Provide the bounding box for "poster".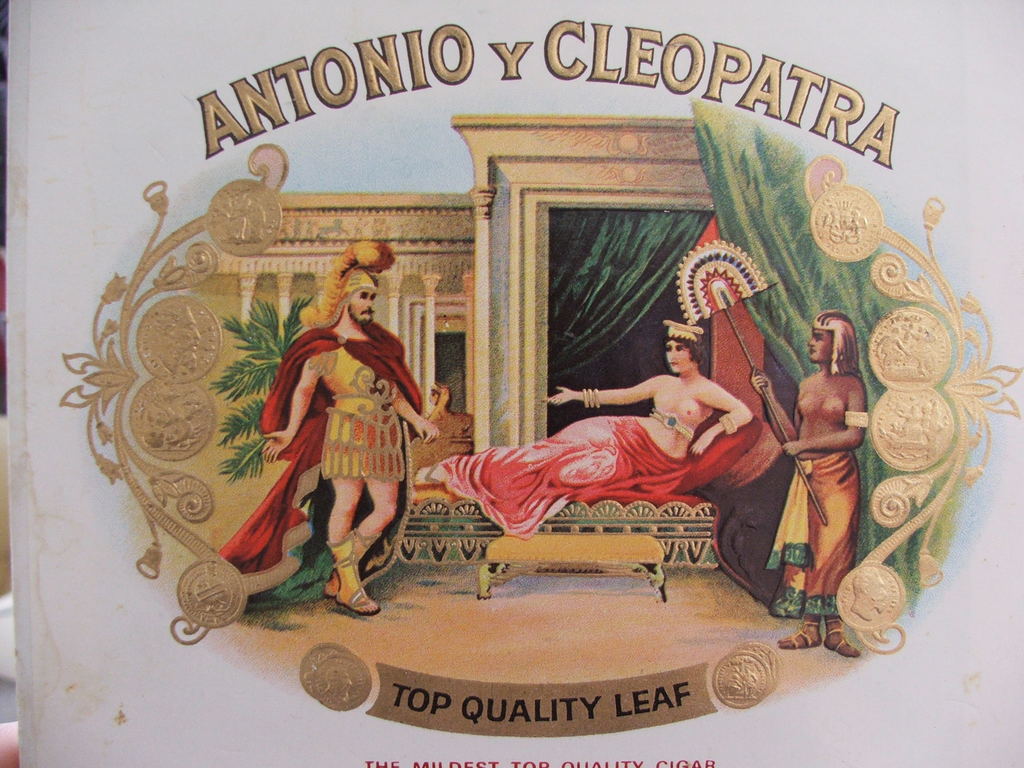
<box>9,0,1023,767</box>.
